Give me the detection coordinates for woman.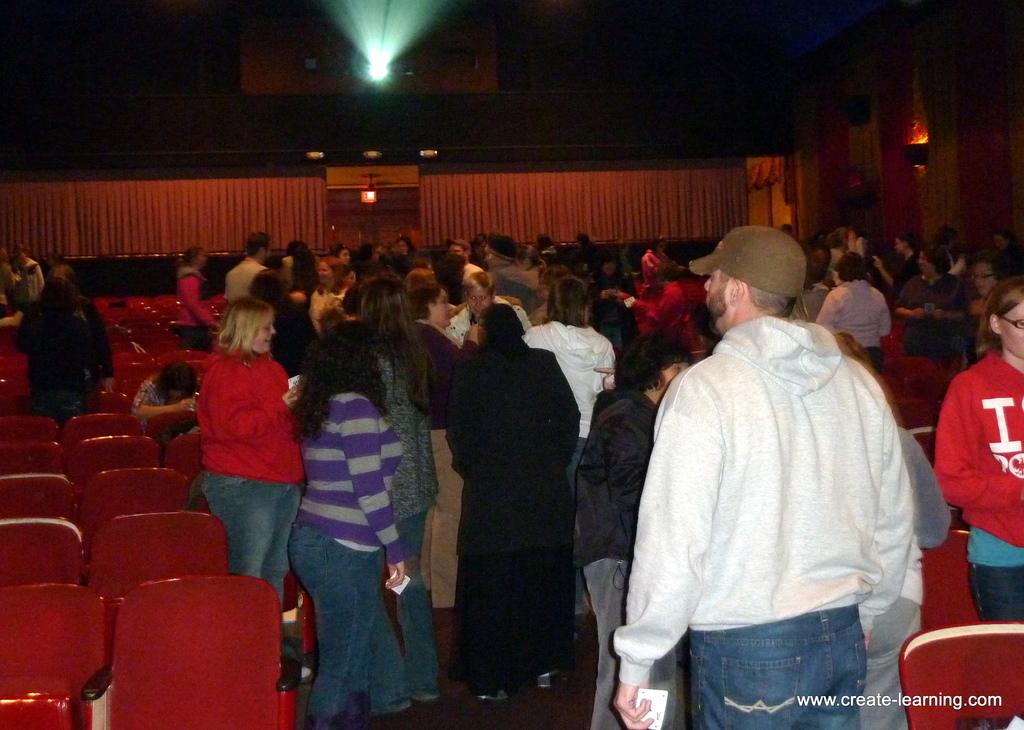
[x1=886, y1=253, x2=961, y2=357].
